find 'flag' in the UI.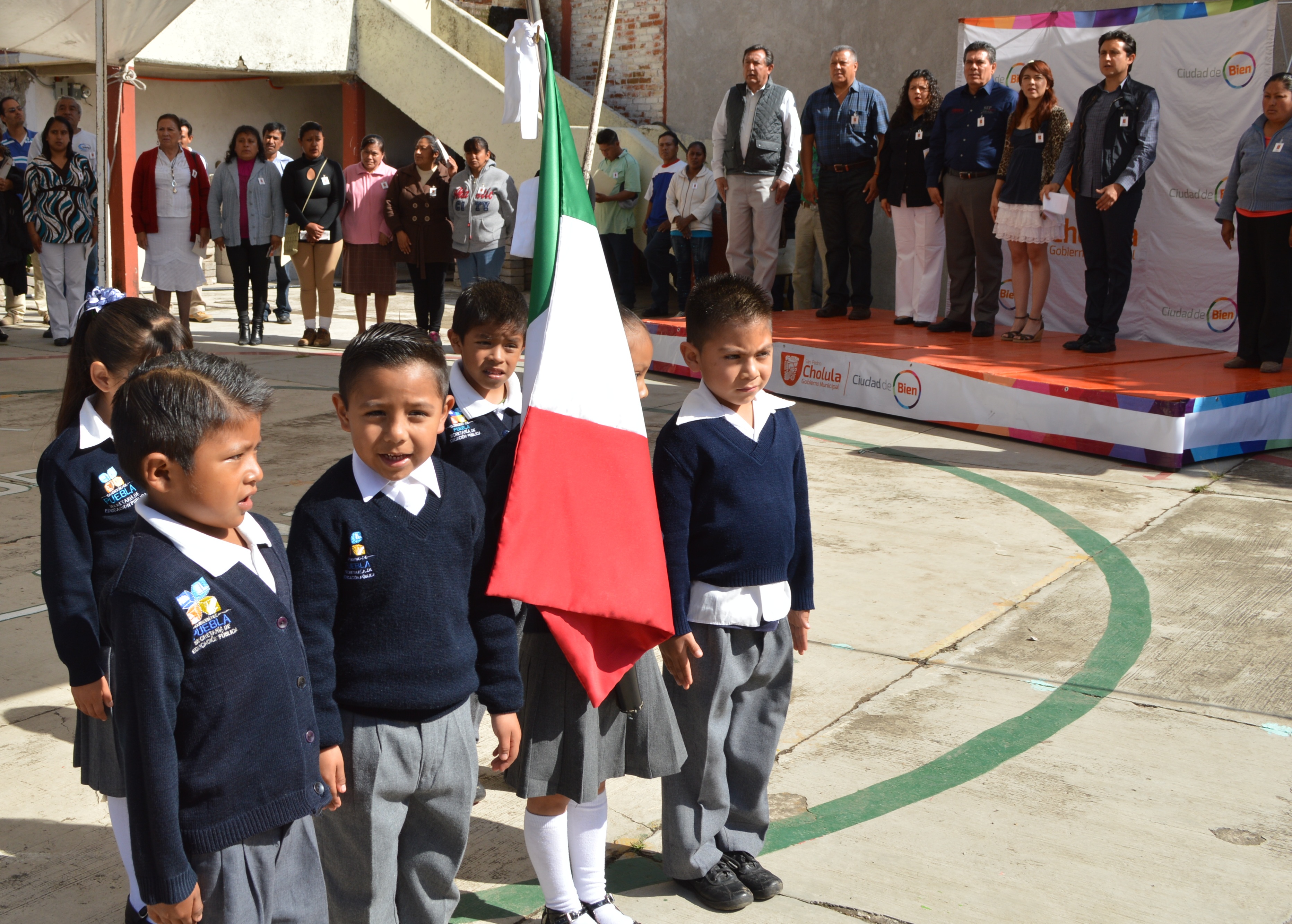
UI element at x1=176, y1=8, x2=220, y2=159.
